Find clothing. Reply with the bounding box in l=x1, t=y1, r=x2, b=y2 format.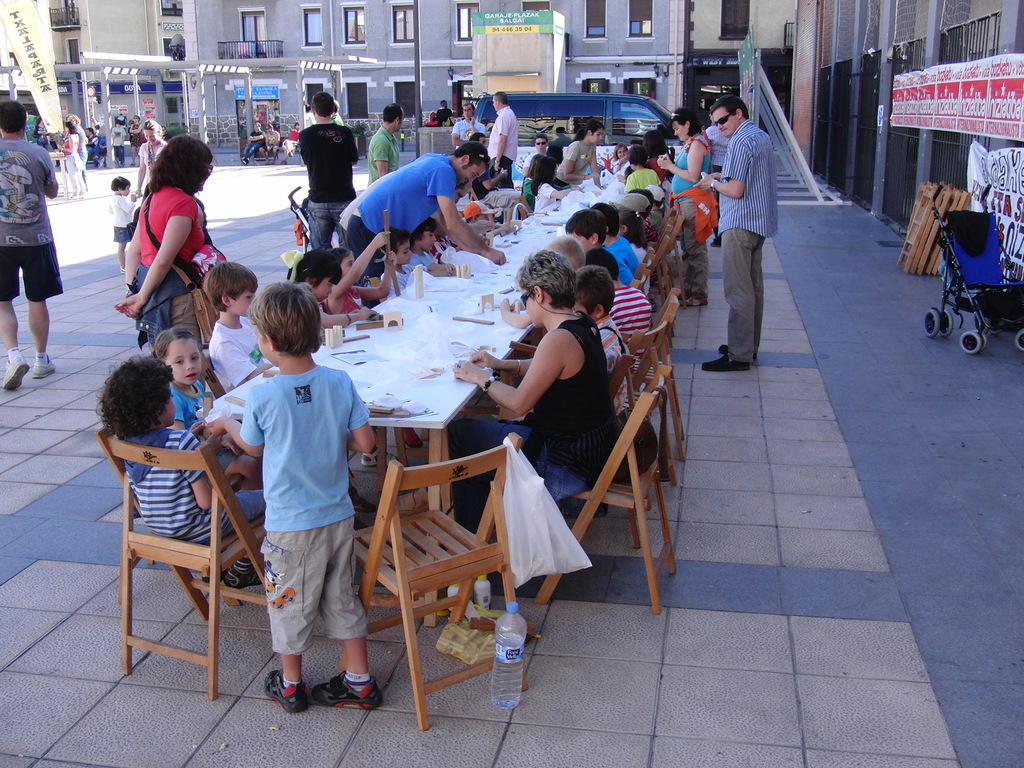
l=362, t=122, r=406, b=203.
